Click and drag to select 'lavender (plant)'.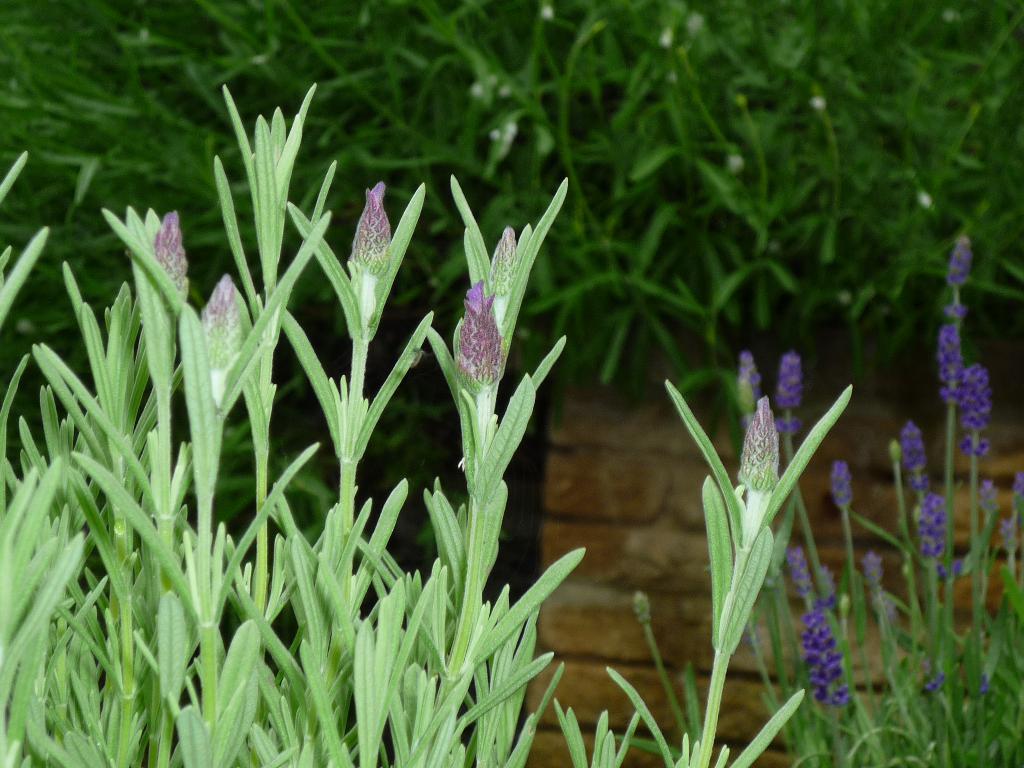
Selection: <region>722, 397, 775, 523</region>.
